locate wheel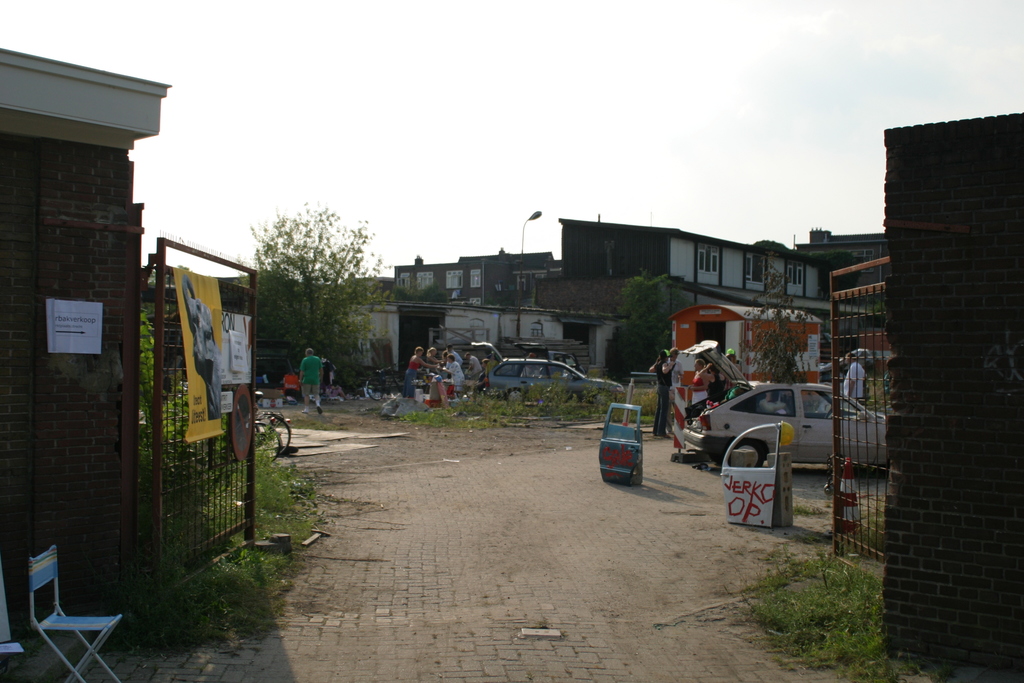
[712, 454, 728, 468]
